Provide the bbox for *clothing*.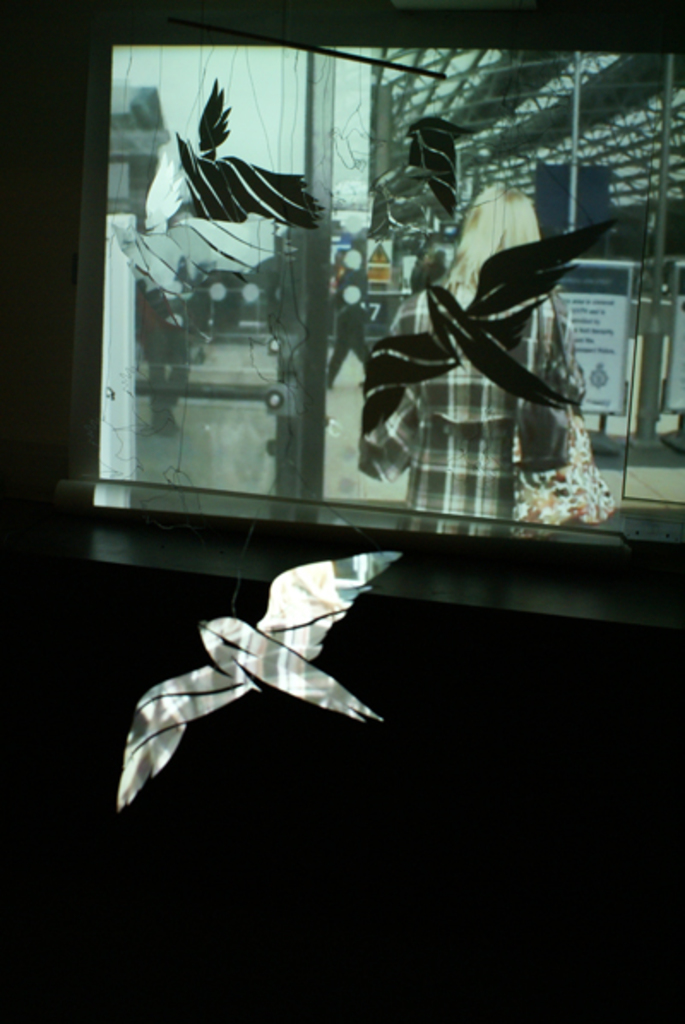
Rect(139, 274, 188, 416).
